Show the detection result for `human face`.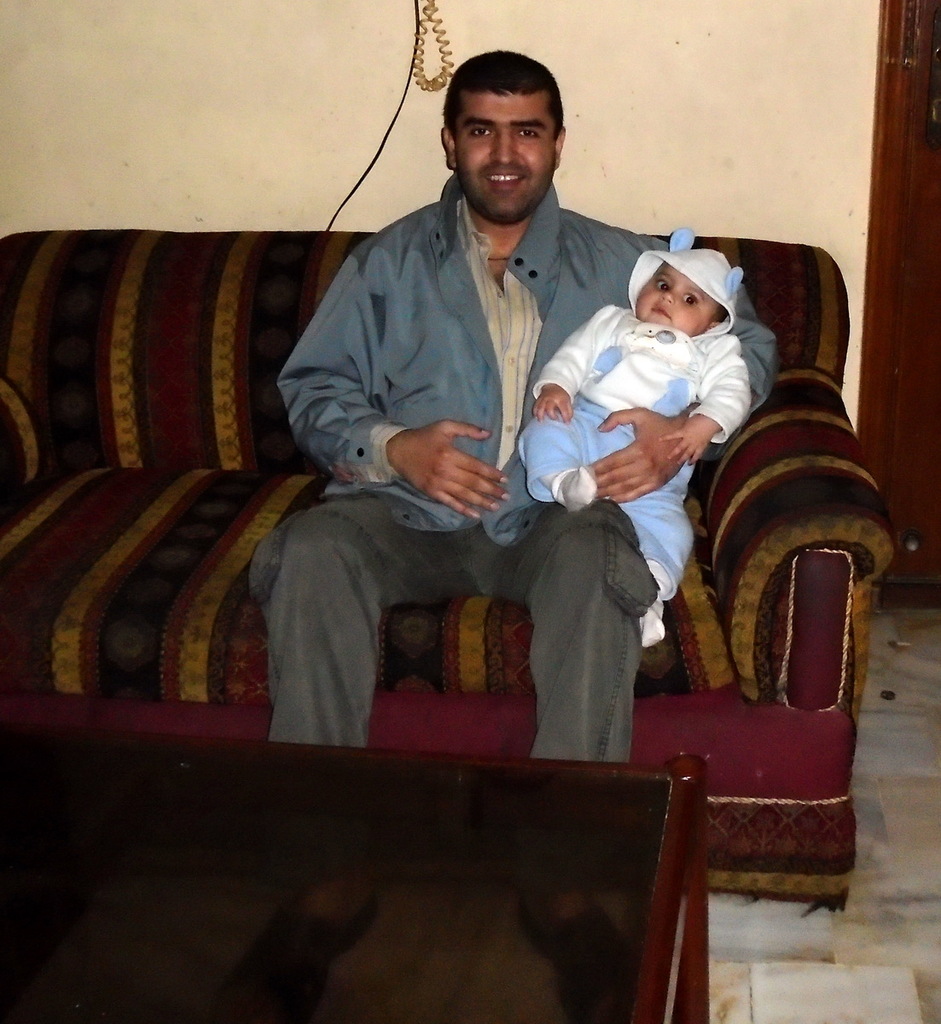
[x1=452, y1=88, x2=552, y2=227].
